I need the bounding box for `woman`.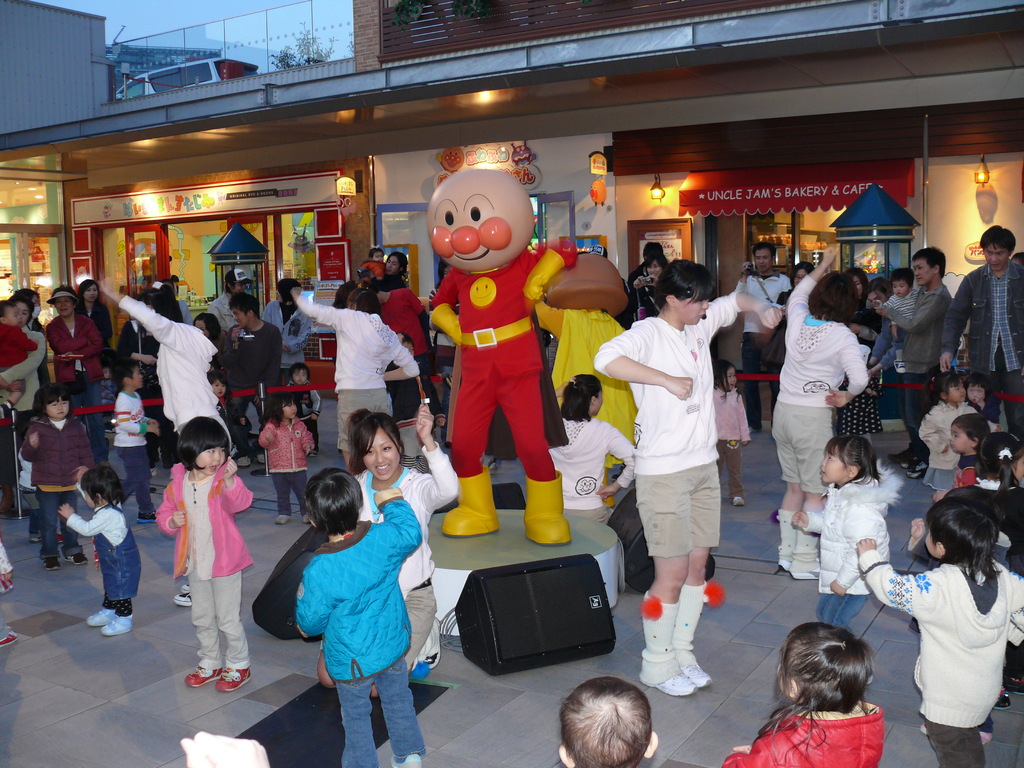
Here it is: rect(829, 263, 891, 434).
